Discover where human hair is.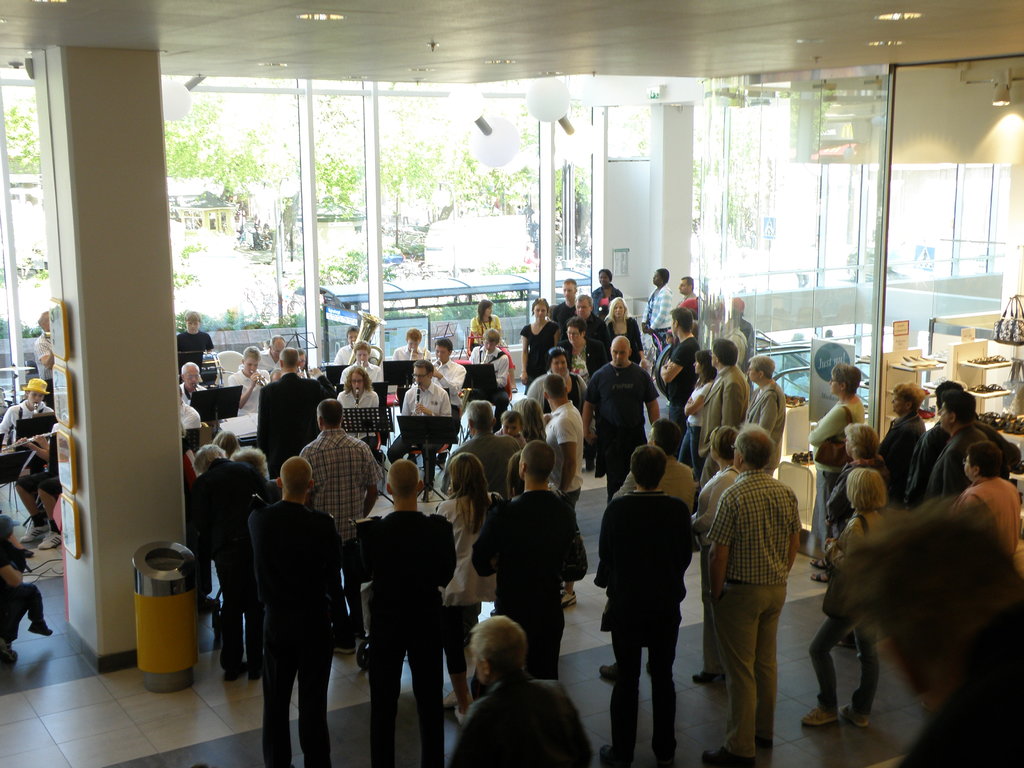
Discovered at bbox(543, 376, 568, 403).
